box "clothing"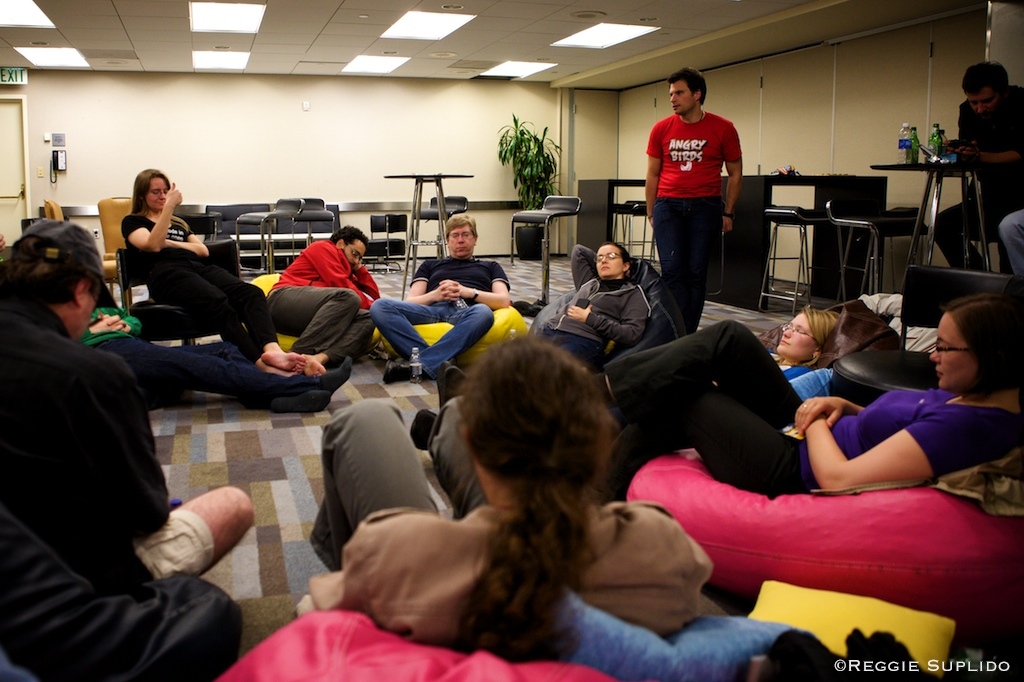
[left=537, top=236, right=656, bottom=369]
